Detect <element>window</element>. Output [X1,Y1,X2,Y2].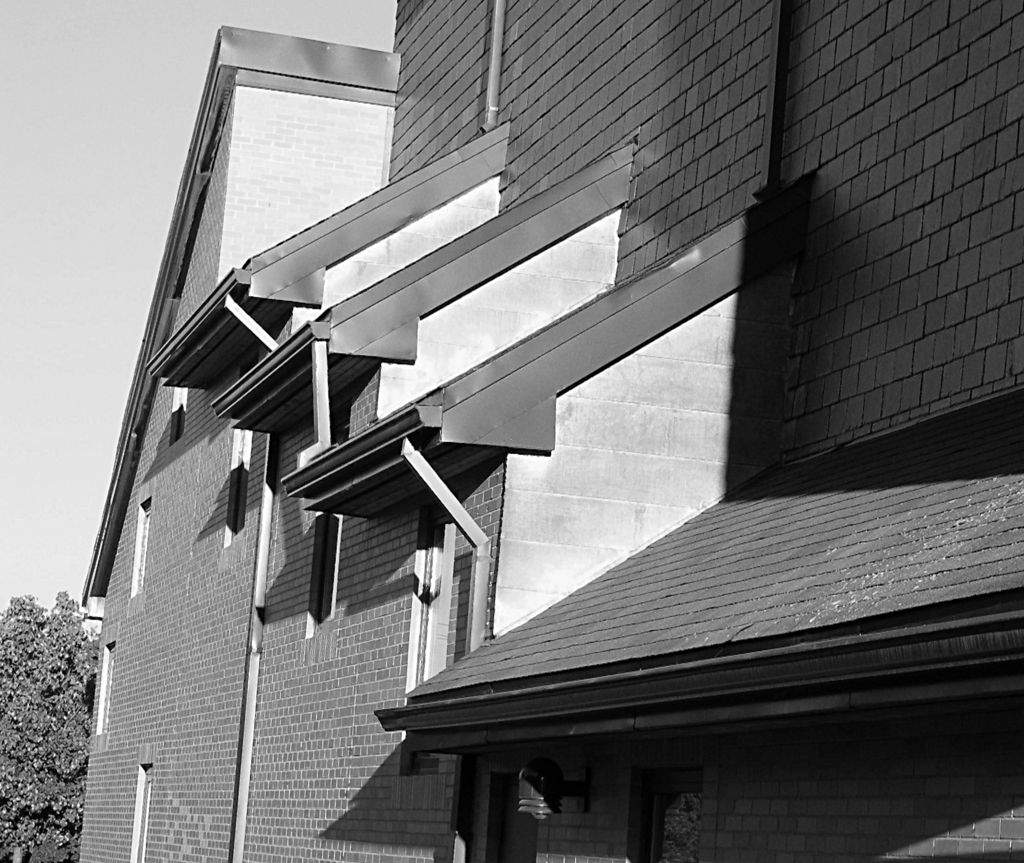
[307,509,348,632].
